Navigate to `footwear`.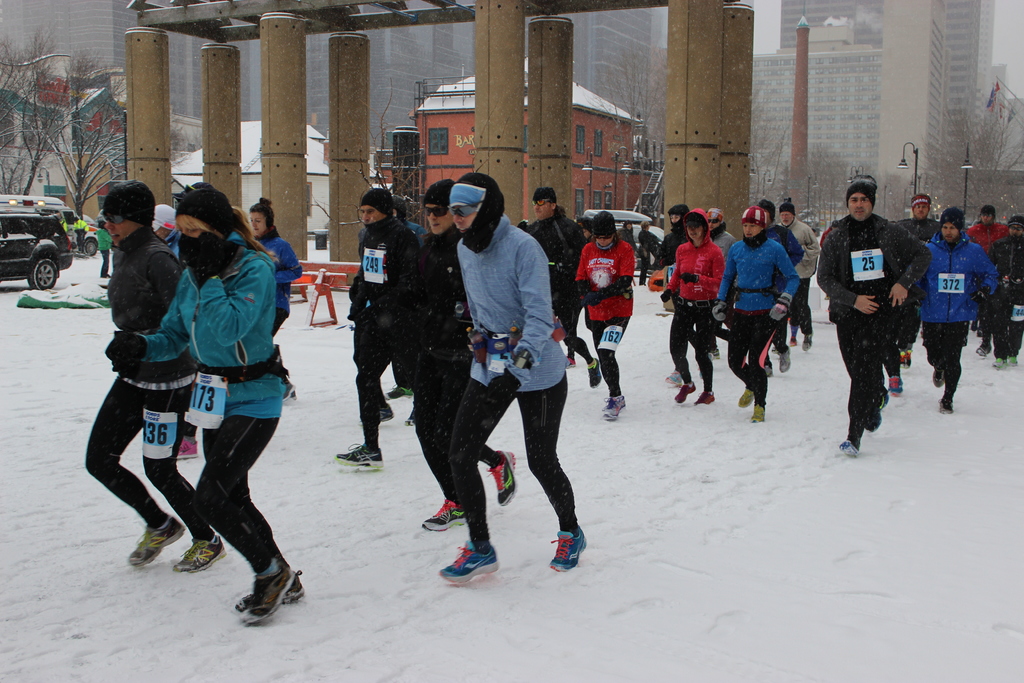
Navigation target: BBox(550, 530, 589, 572).
